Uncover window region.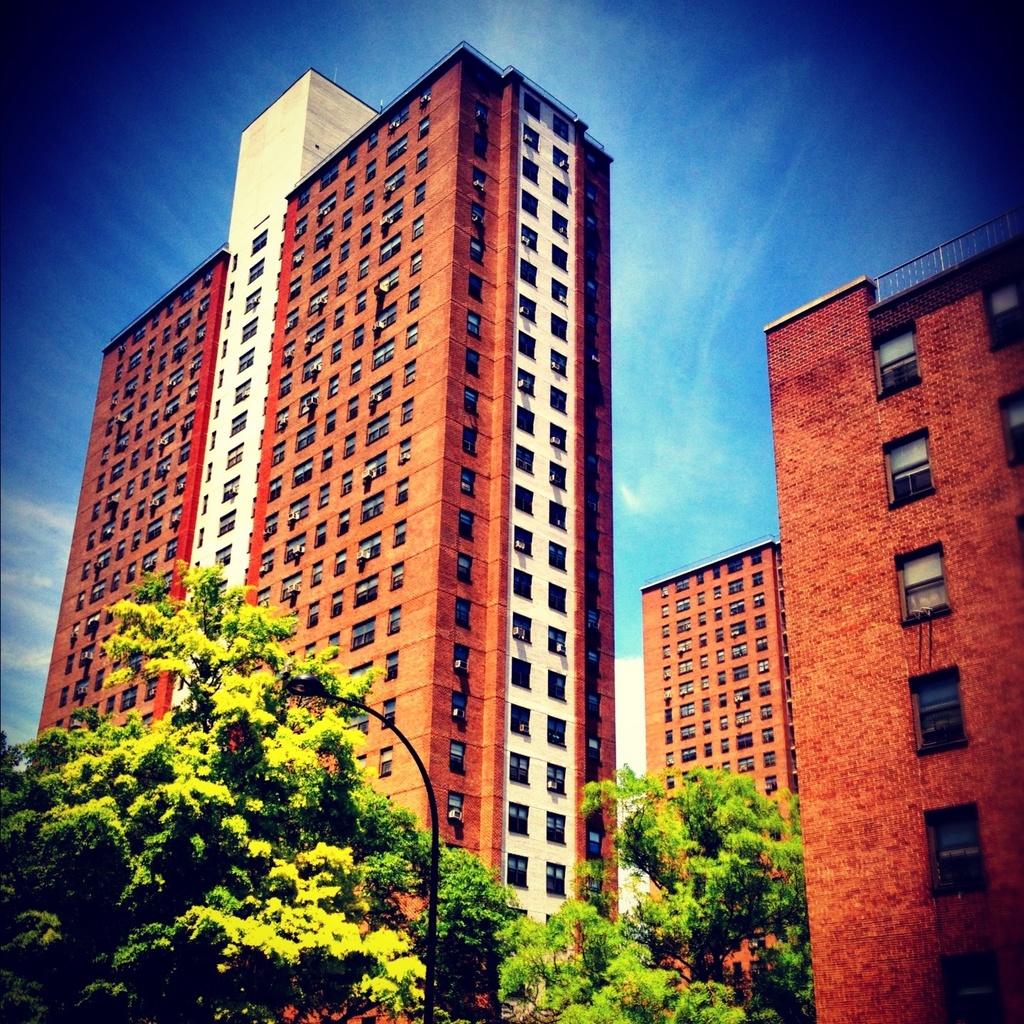
Uncovered: {"x1": 733, "y1": 665, "x2": 749, "y2": 679}.
